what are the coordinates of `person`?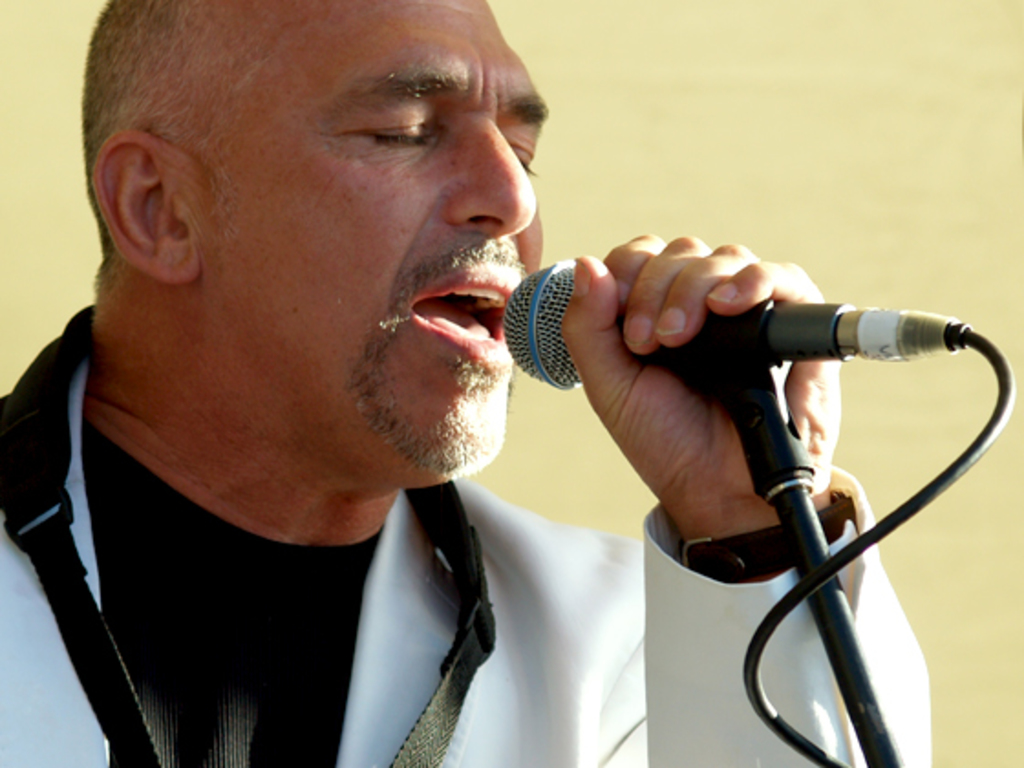
bbox(0, 0, 936, 766).
